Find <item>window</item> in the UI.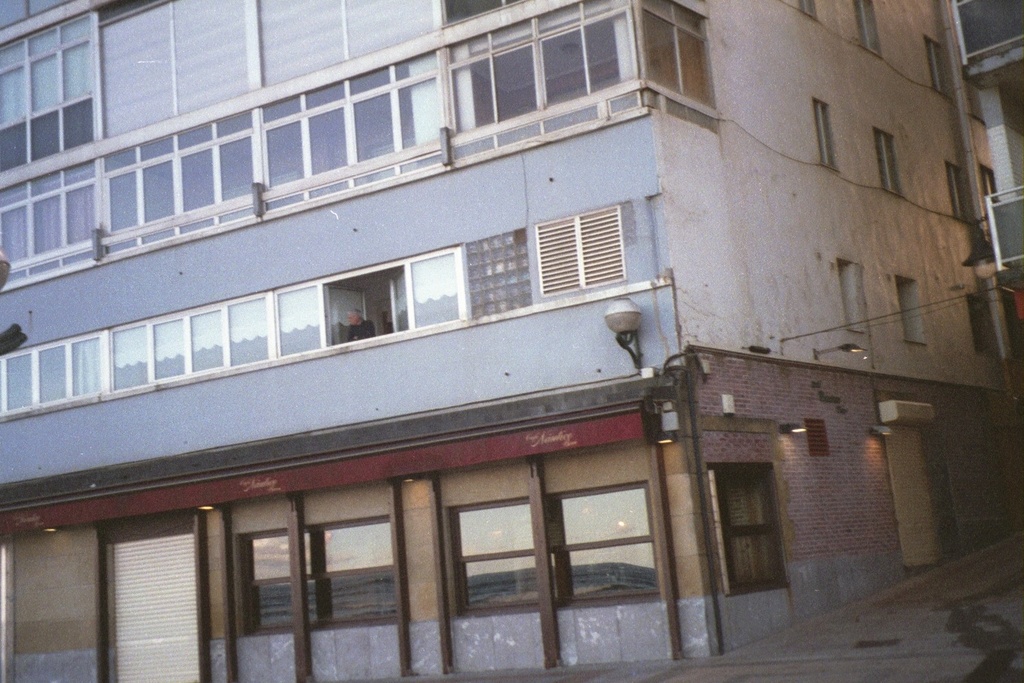
UI element at x1=722, y1=452, x2=790, y2=599.
